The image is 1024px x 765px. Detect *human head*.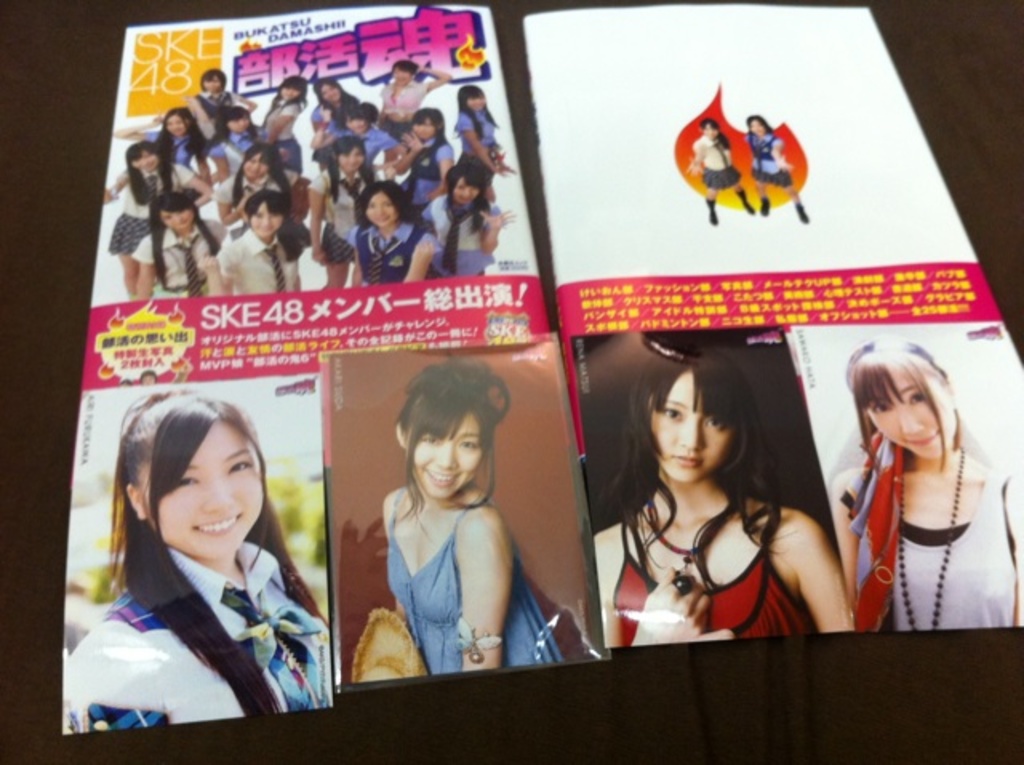
Detection: pyautogui.locateOnScreen(158, 101, 192, 139).
